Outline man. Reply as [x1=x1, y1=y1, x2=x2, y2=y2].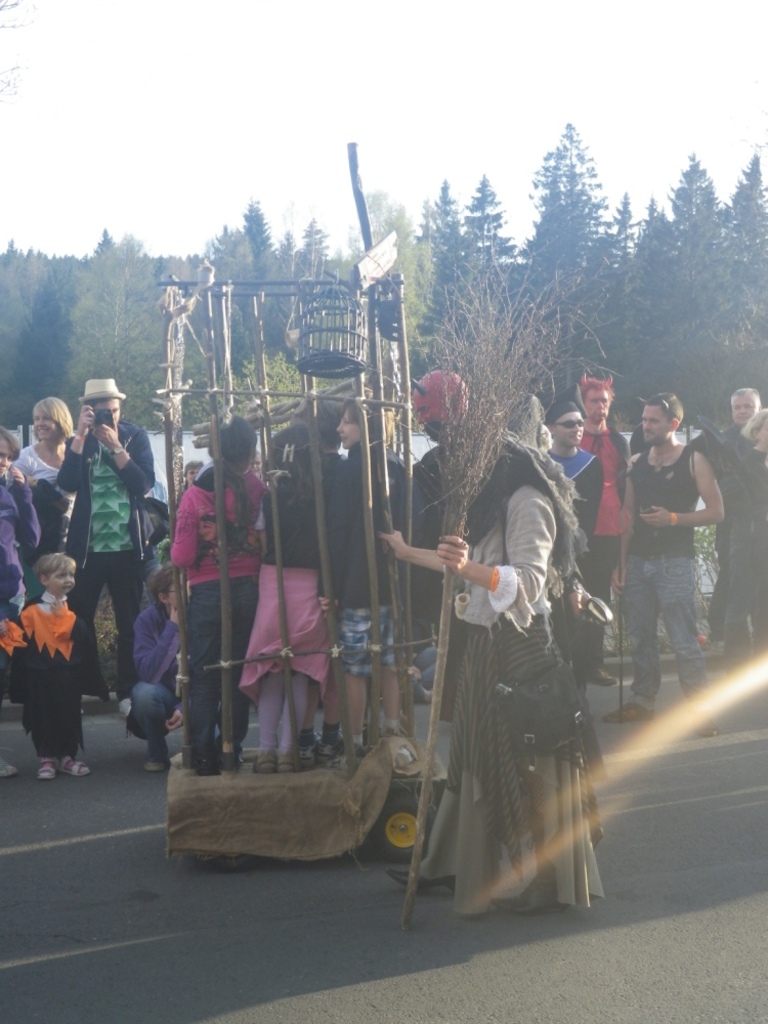
[x1=573, y1=373, x2=638, y2=672].
